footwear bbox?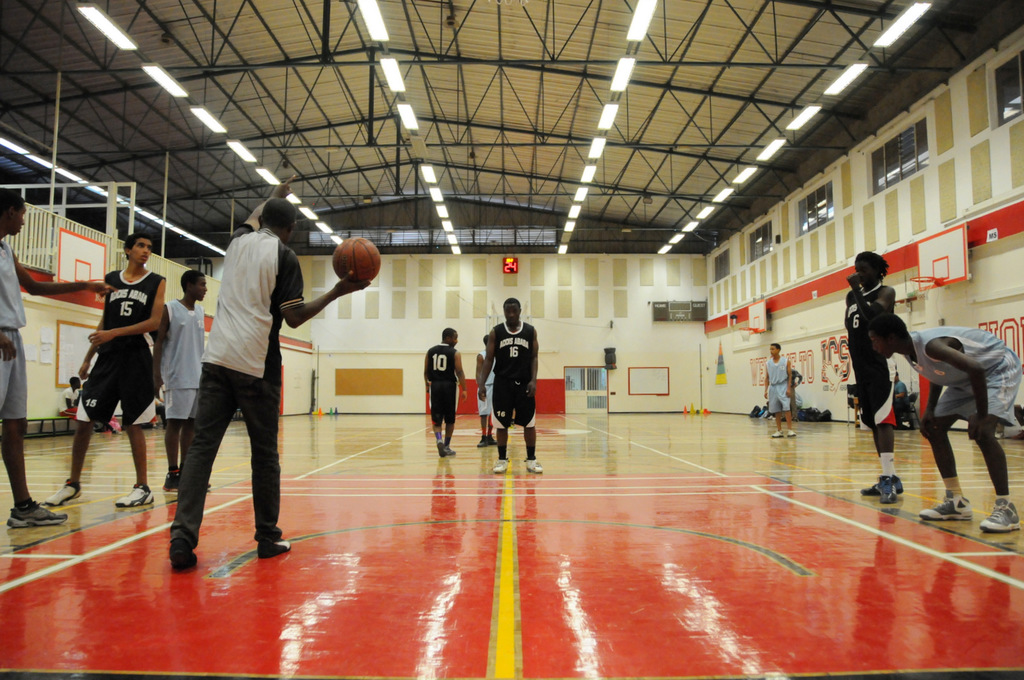
bbox(110, 484, 152, 503)
